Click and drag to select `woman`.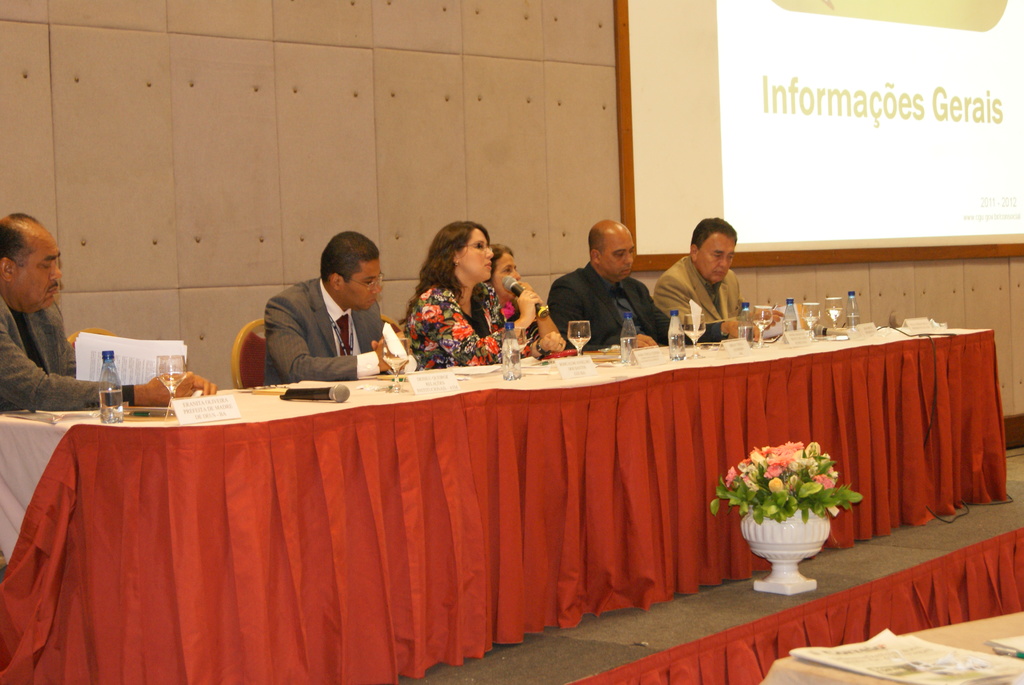
Selection: pyautogui.locateOnScreen(391, 223, 521, 379).
